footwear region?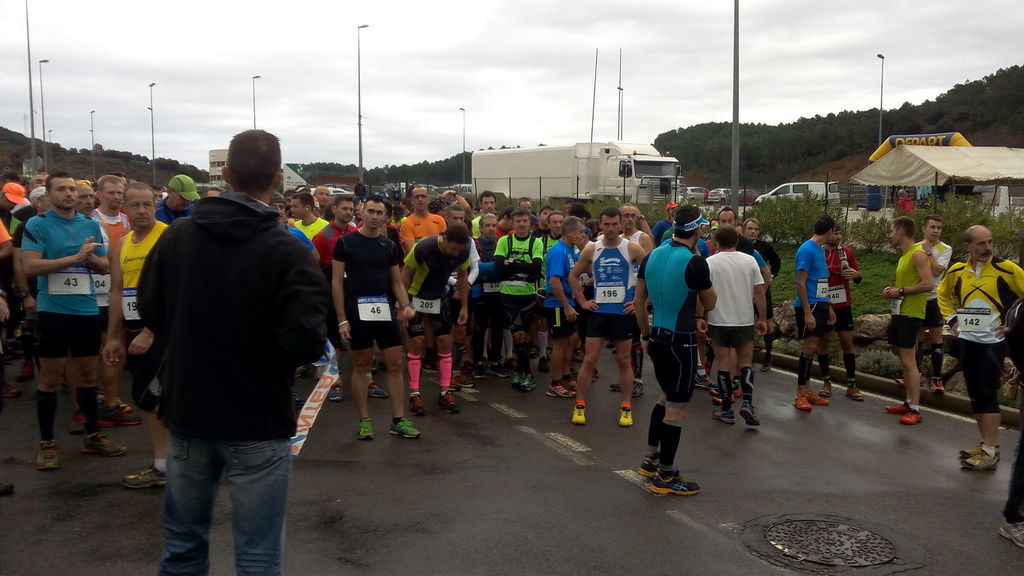
left=543, top=374, right=580, bottom=398
